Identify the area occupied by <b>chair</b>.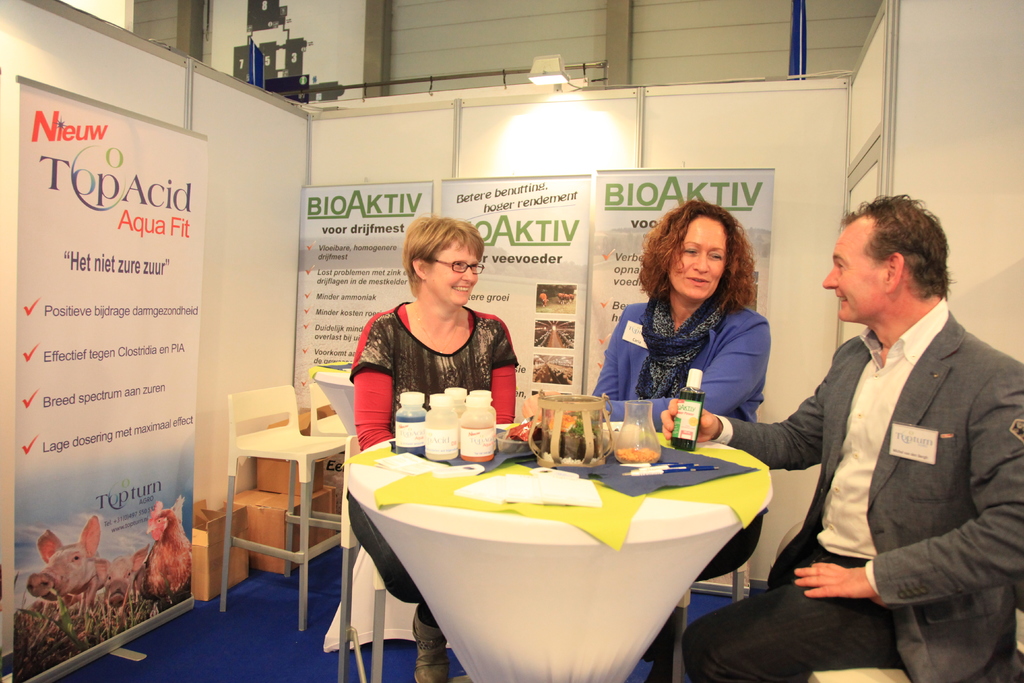
Area: 333/424/469/682.
